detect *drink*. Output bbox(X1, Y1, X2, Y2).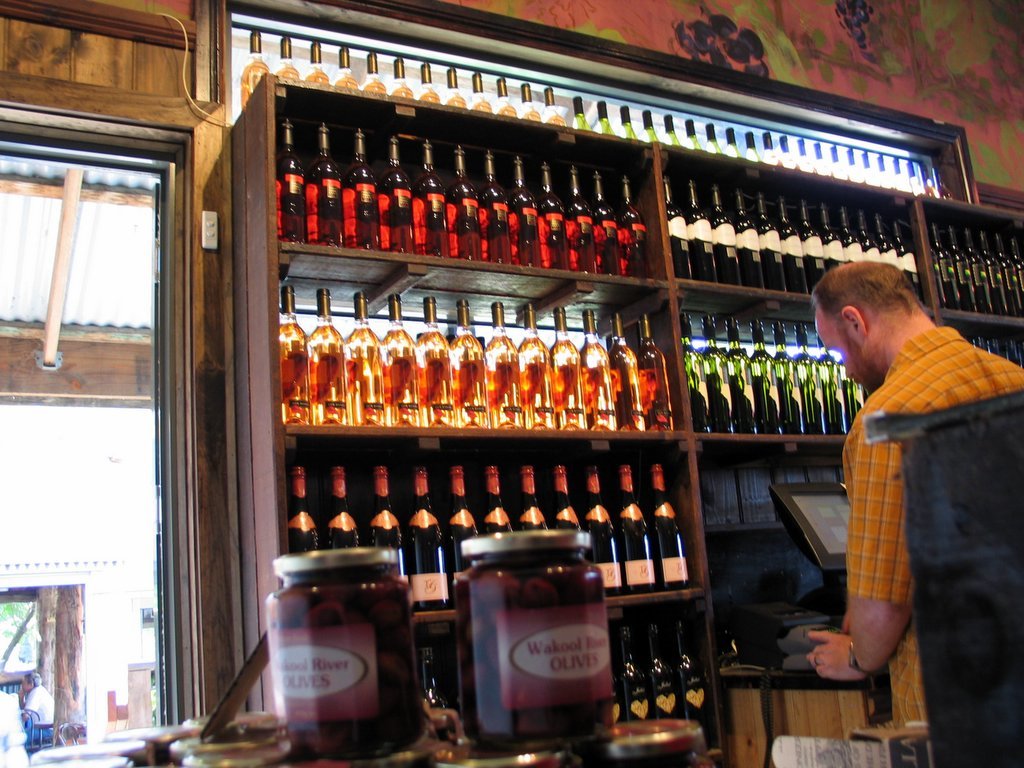
bbox(536, 159, 569, 271).
